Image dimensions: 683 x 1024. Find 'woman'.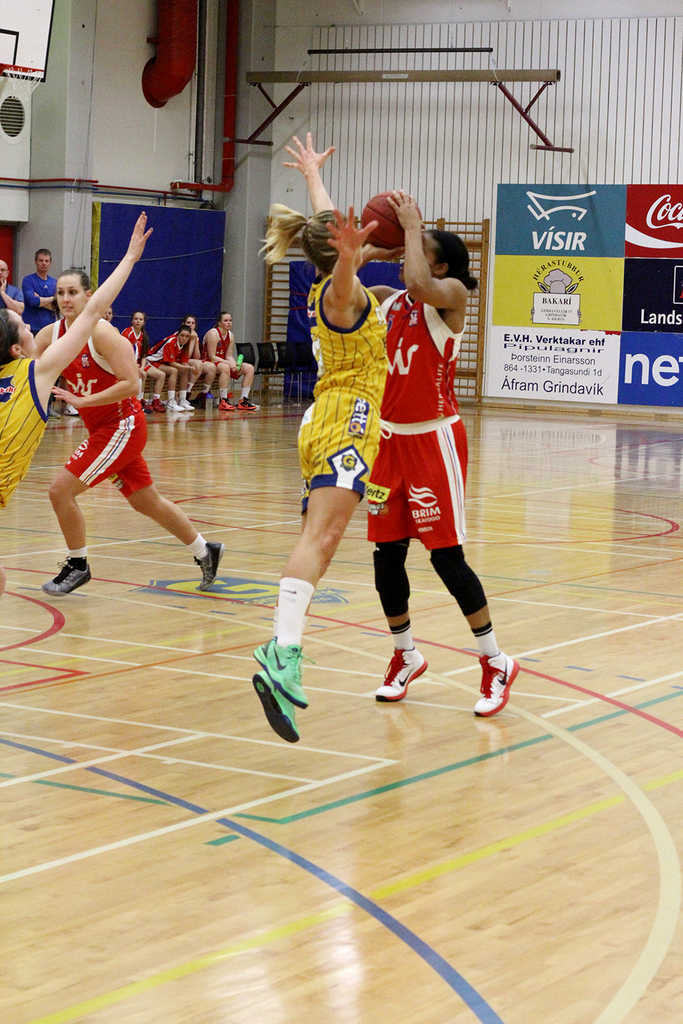
[x1=202, y1=309, x2=260, y2=409].
